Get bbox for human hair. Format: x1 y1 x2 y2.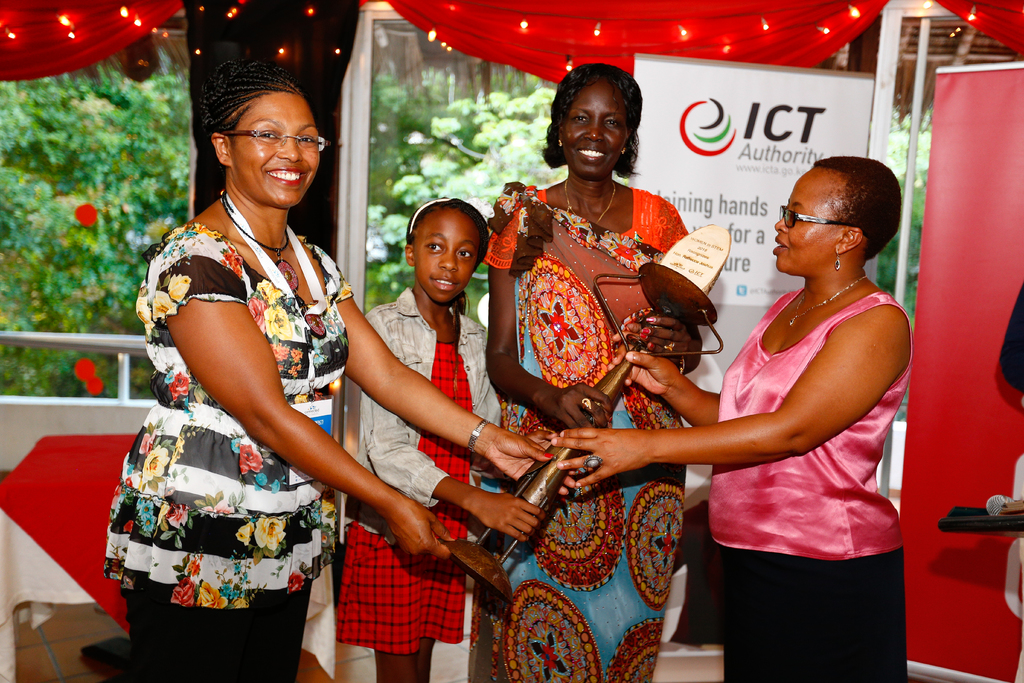
404 195 492 274.
